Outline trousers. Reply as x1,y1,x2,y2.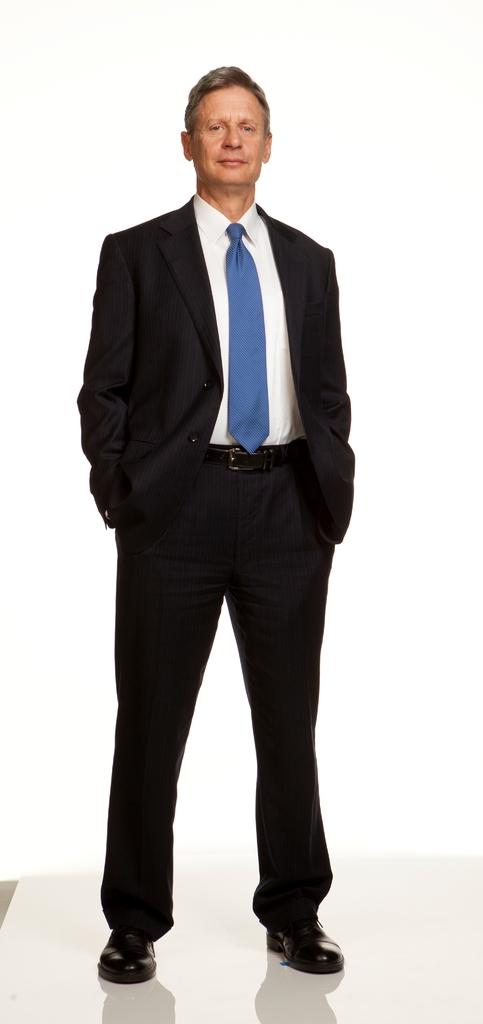
101,439,340,950.
